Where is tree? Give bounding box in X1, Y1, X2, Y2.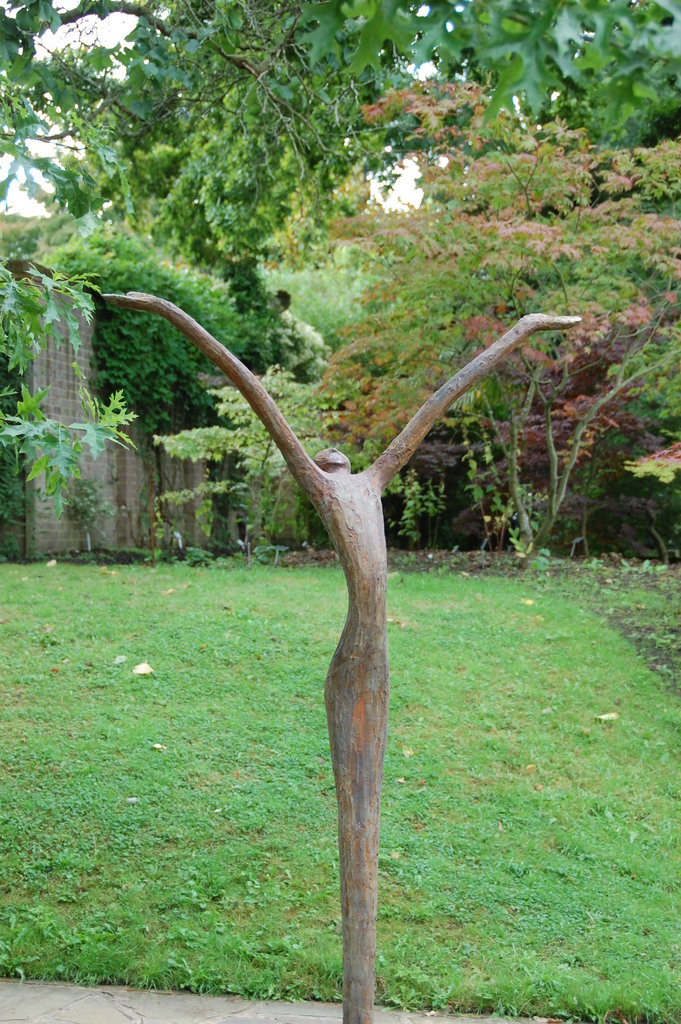
54, 0, 393, 244.
